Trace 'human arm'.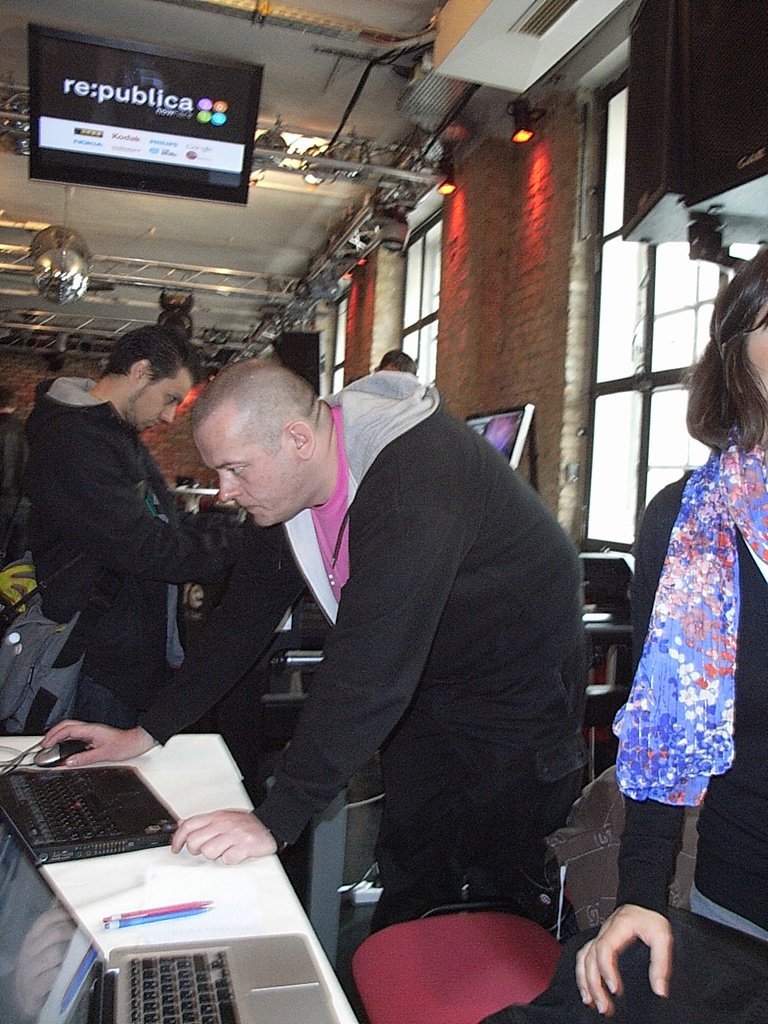
Traced to region(19, 514, 290, 767).
